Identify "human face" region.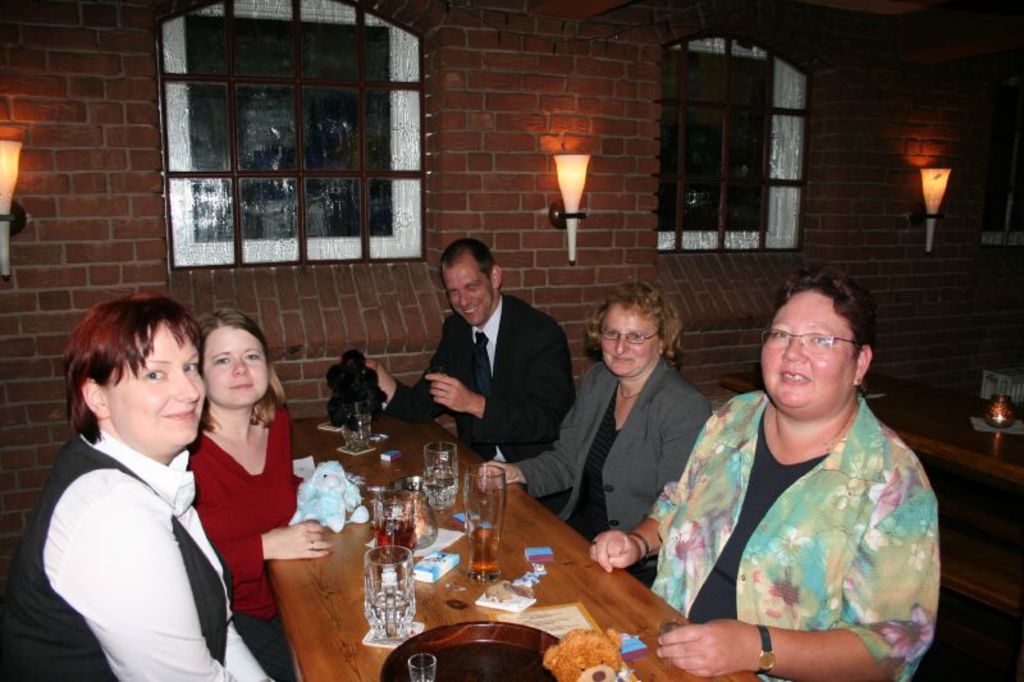
Region: pyautogui.locateOnScreen(200, 325, 271, 409).
